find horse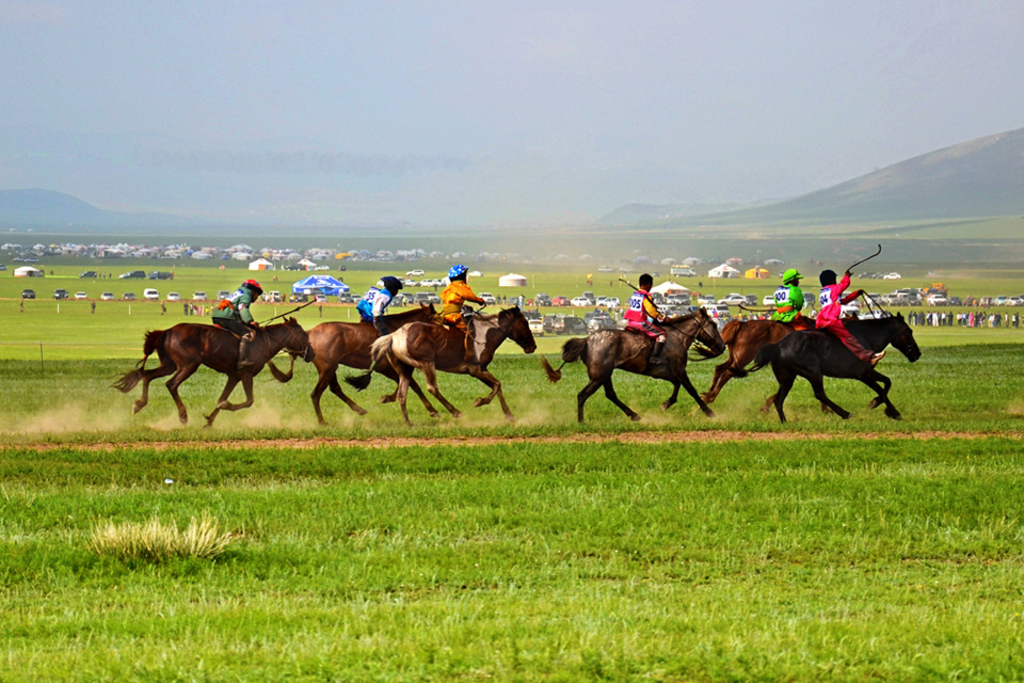
left=367, top=300, right=540, bottom=430
